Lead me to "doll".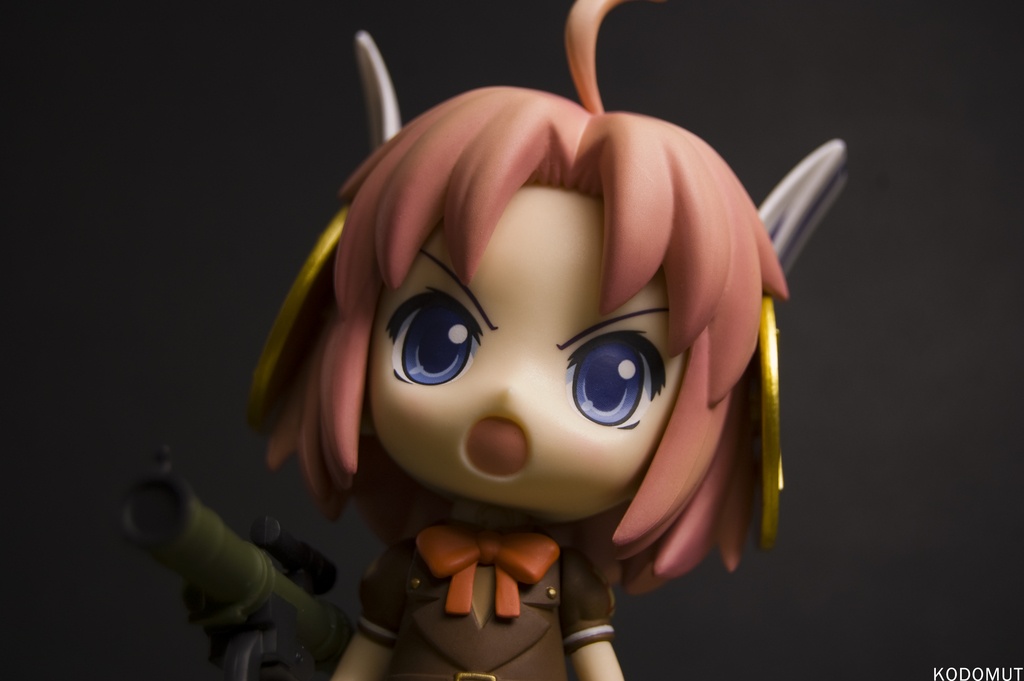
Lead to (x1=261, y1=29, x2=801, y2=680).
